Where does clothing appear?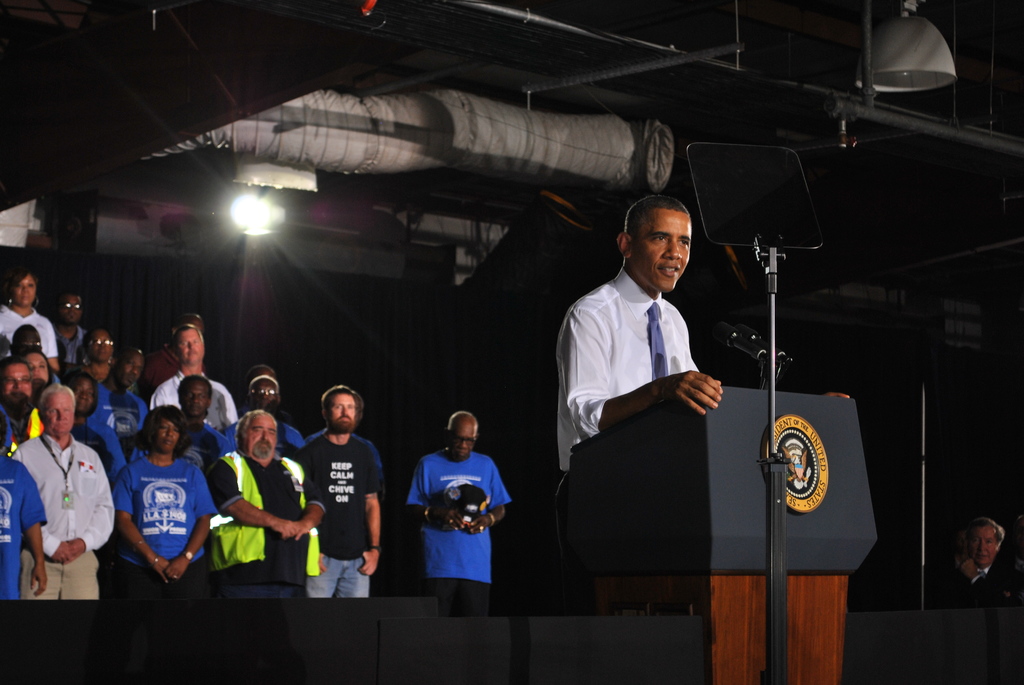
Appears at 53:320:85:368.
